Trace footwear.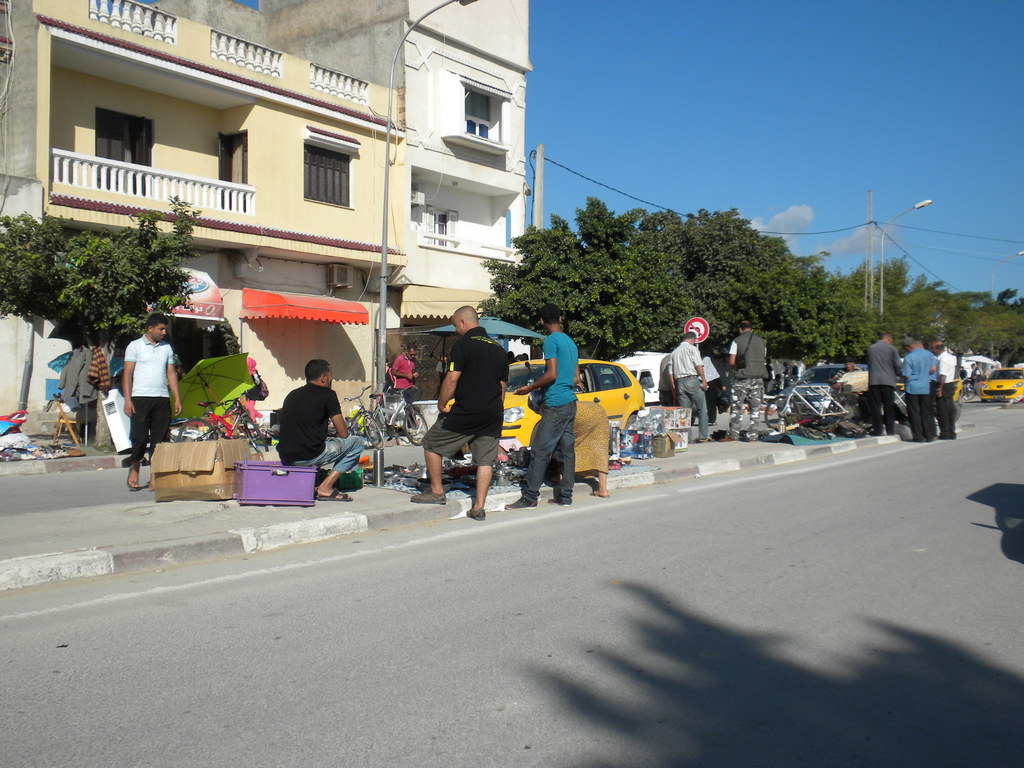
Traced to box=[547, 499, 570, 504].
